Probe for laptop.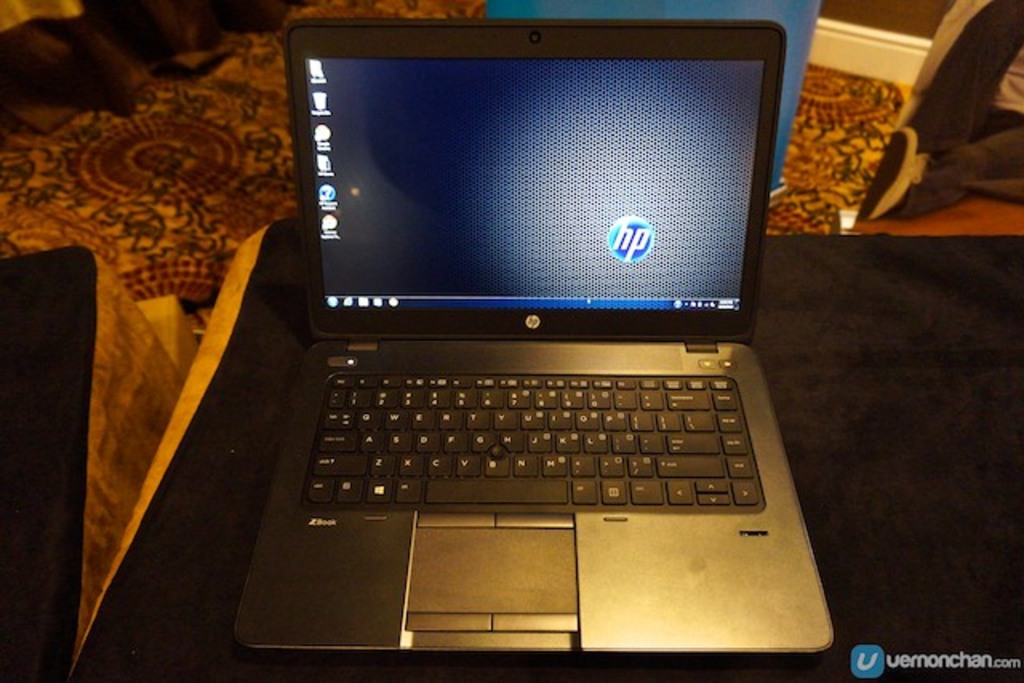
Probe result: Rect(235, 14, 832, 659).
